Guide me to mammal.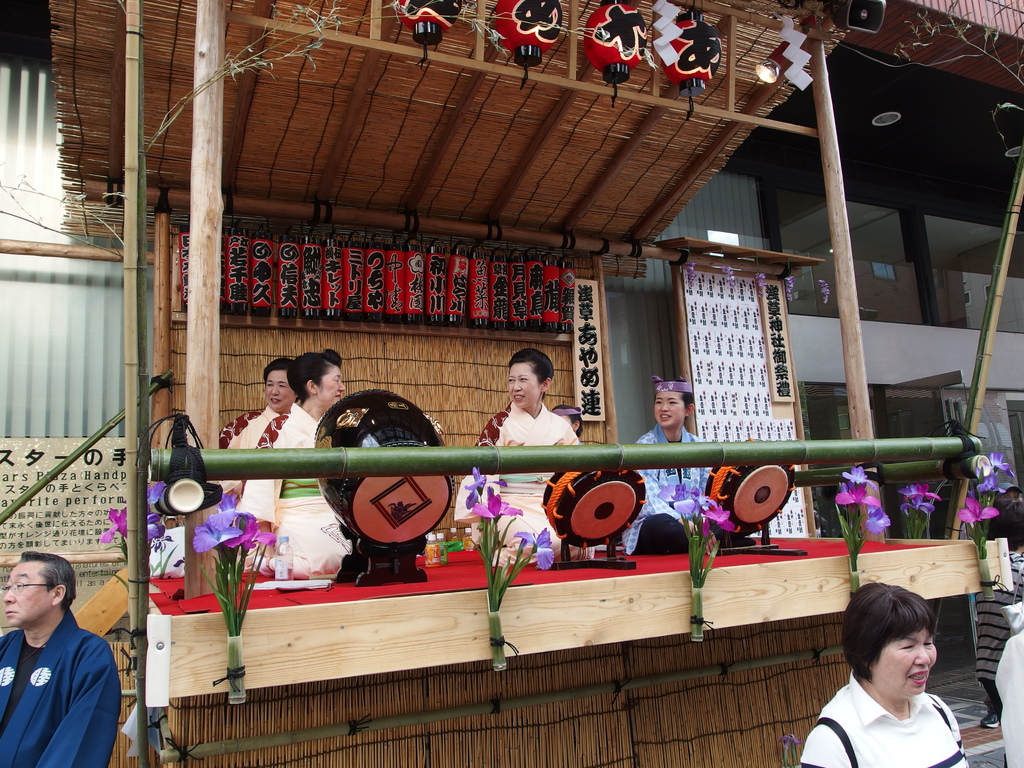
Guidance: select_region(989, 594, 1023, 767).
